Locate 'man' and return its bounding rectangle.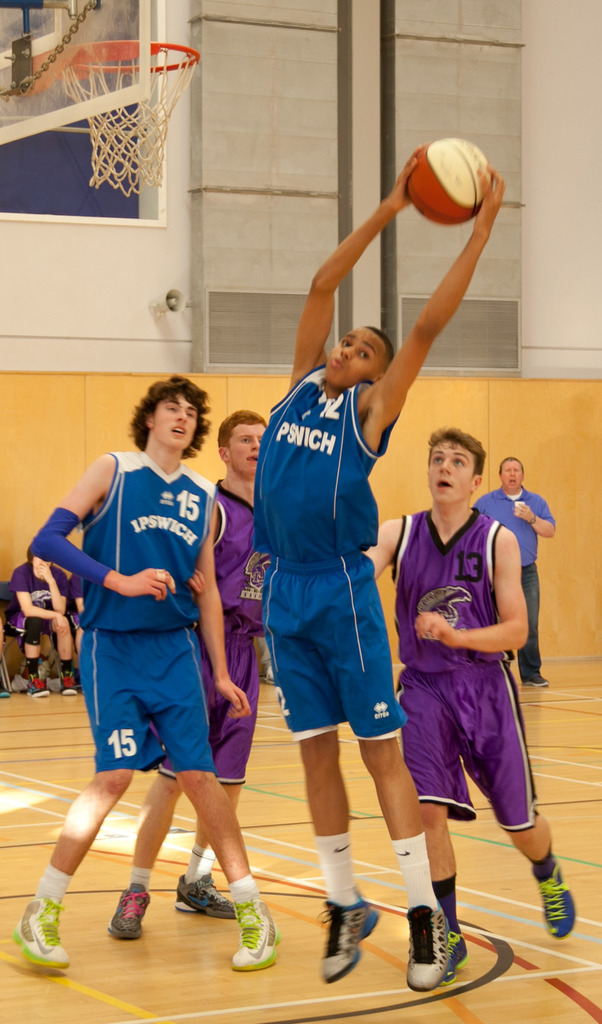
left=486, top=452, right=577, bottom=698.
